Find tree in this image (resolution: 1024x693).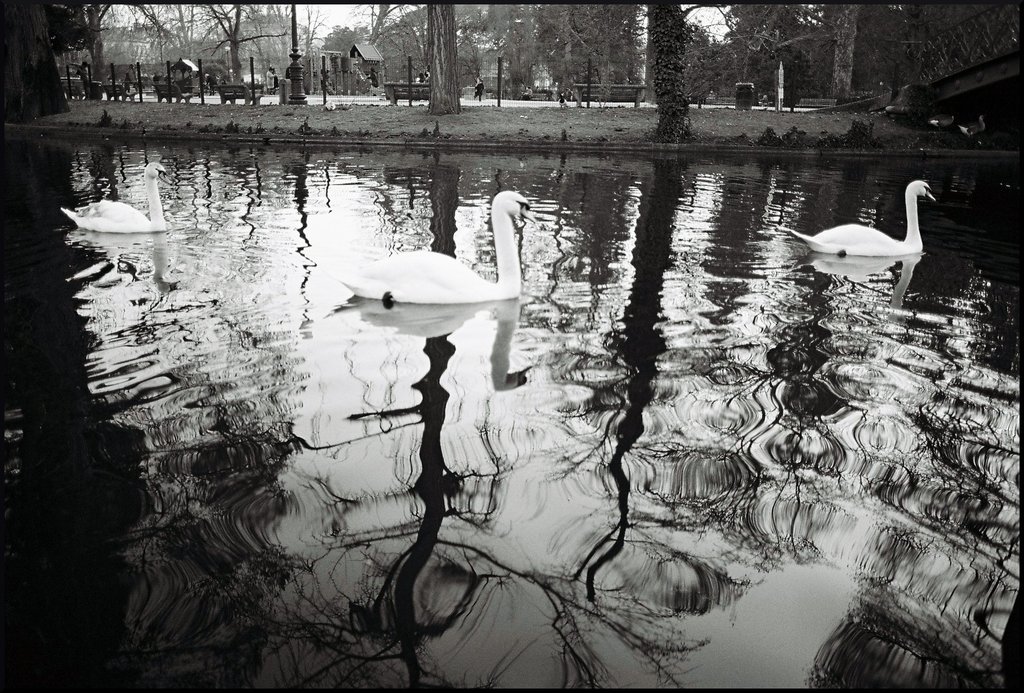
detection(300, 0, 330, 90).
